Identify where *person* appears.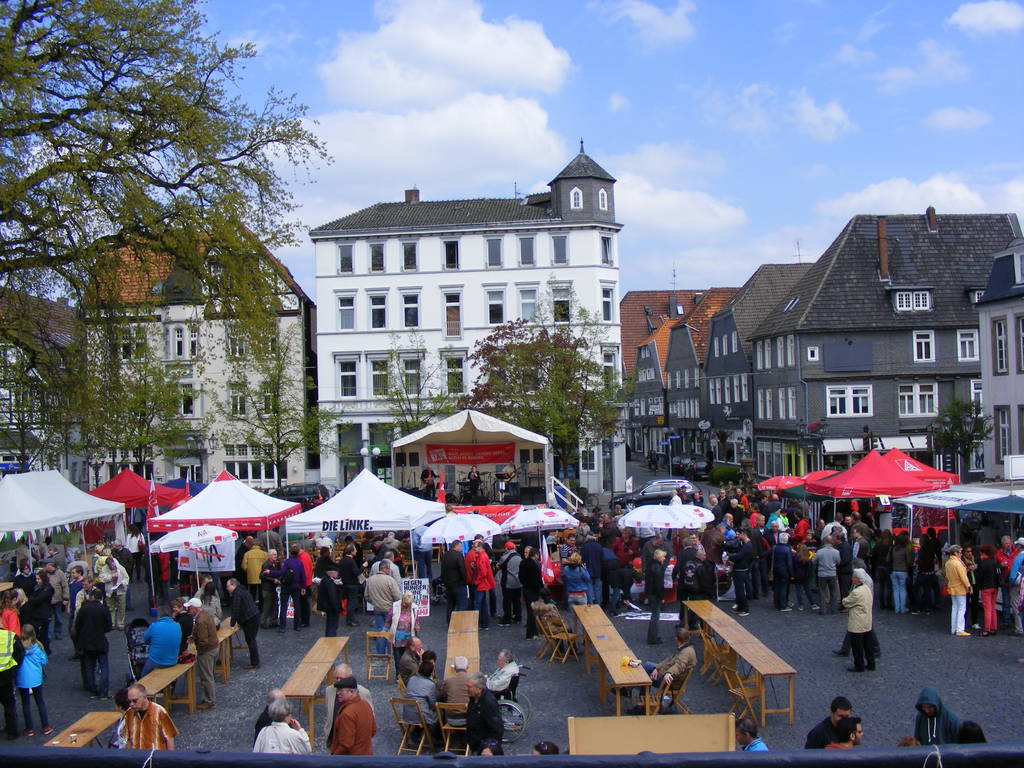
Appears at crop(416, 464, 439, 496).
